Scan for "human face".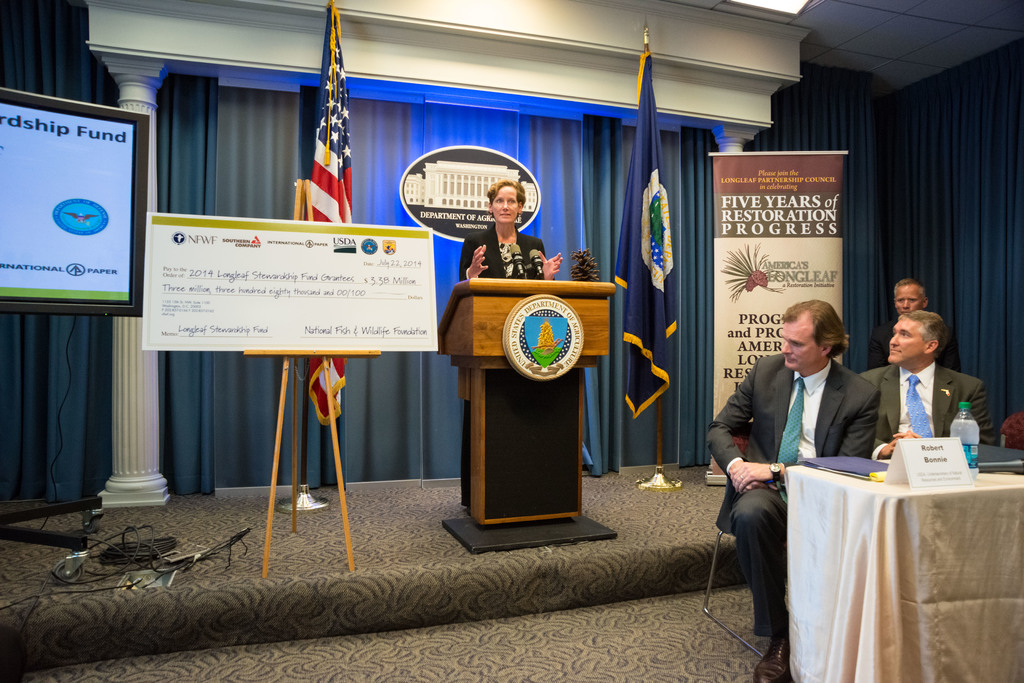
Scan result: [895,284,922,317].
